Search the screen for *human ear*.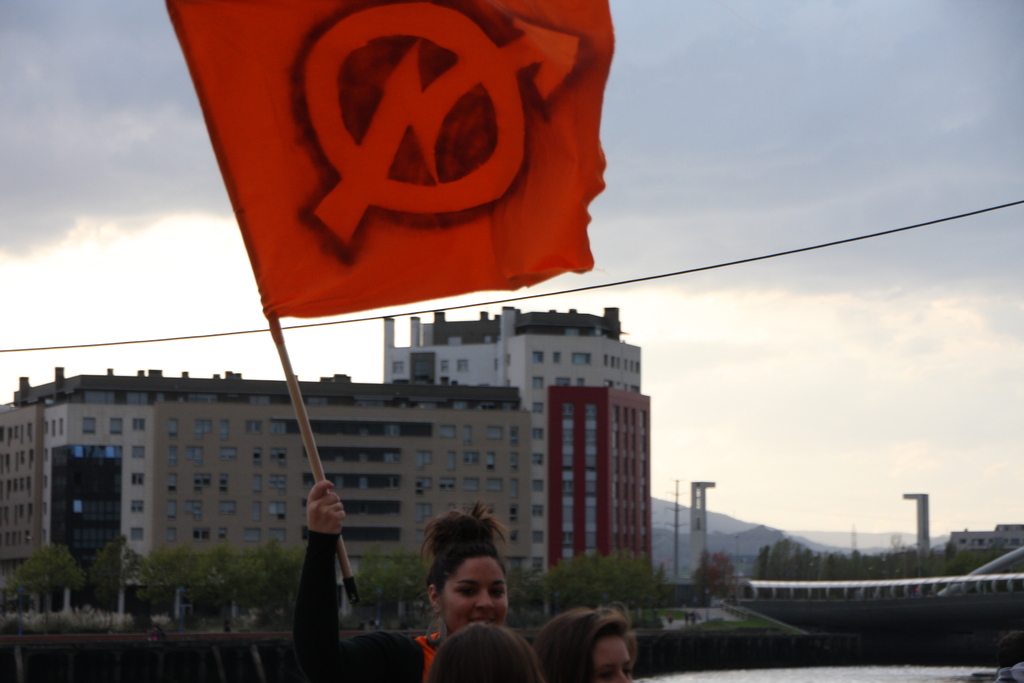
Found at select_region(430, 585, 440, 616).
